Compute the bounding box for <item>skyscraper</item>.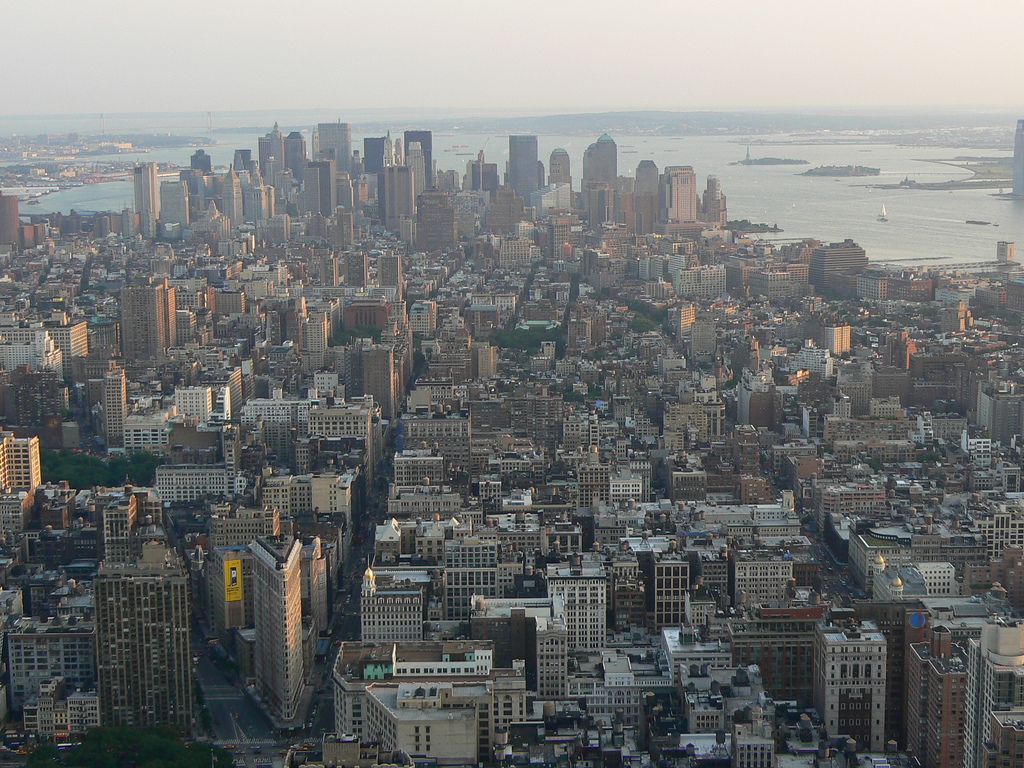
region(401, 139, 427, 186).
